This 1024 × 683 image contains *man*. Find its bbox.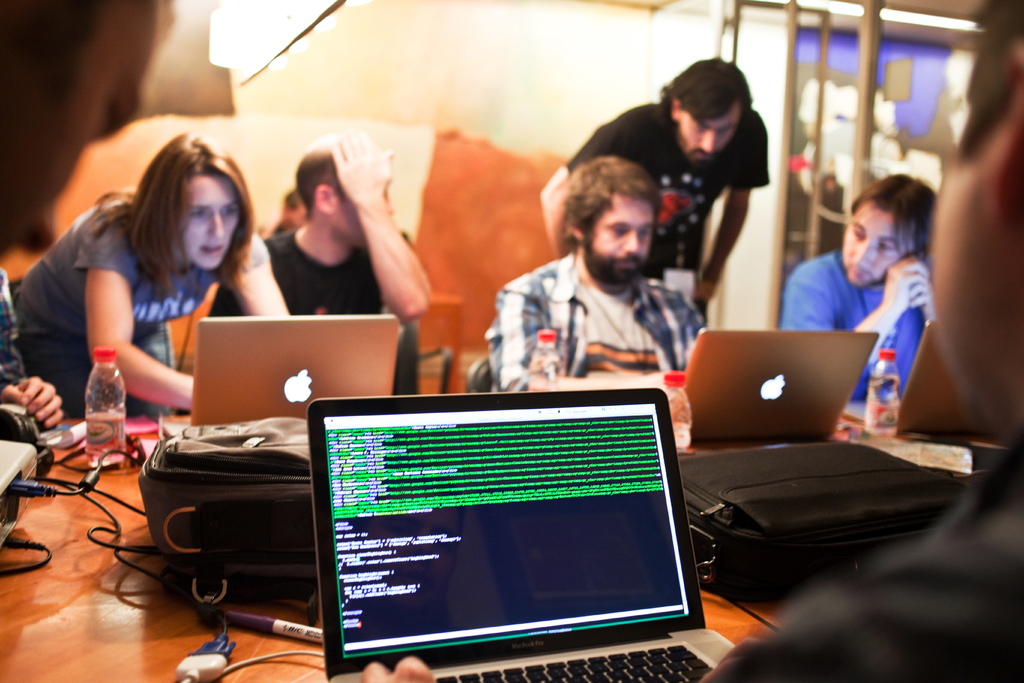
485, 151, 710, 427.
